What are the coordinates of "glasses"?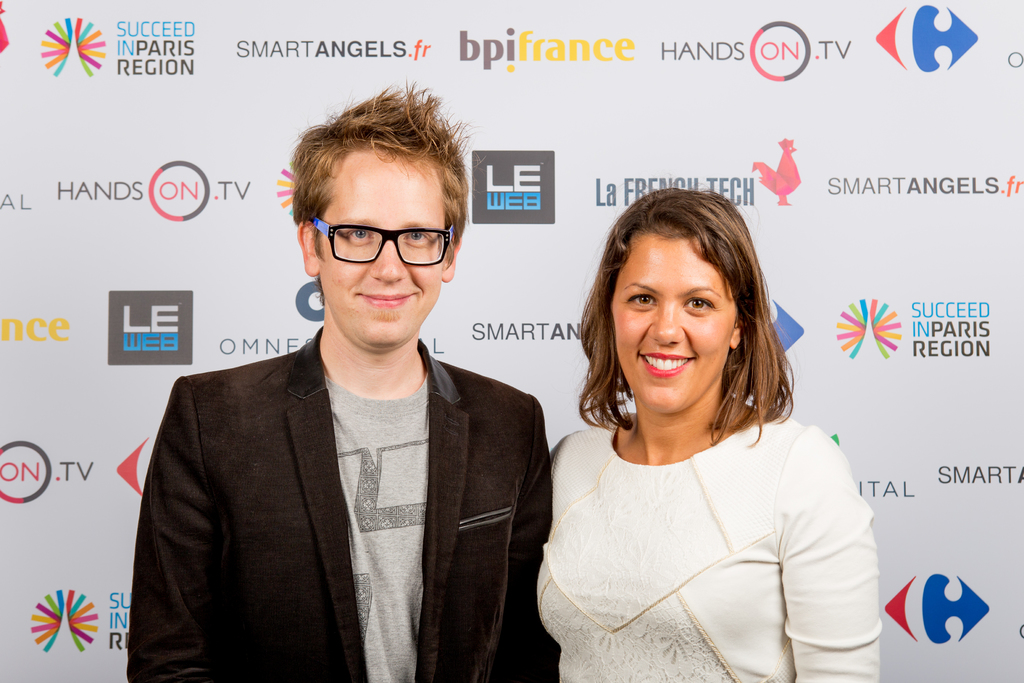
{"x1": 303, "y1": 214, "x2": 462, "y2": 274}.
